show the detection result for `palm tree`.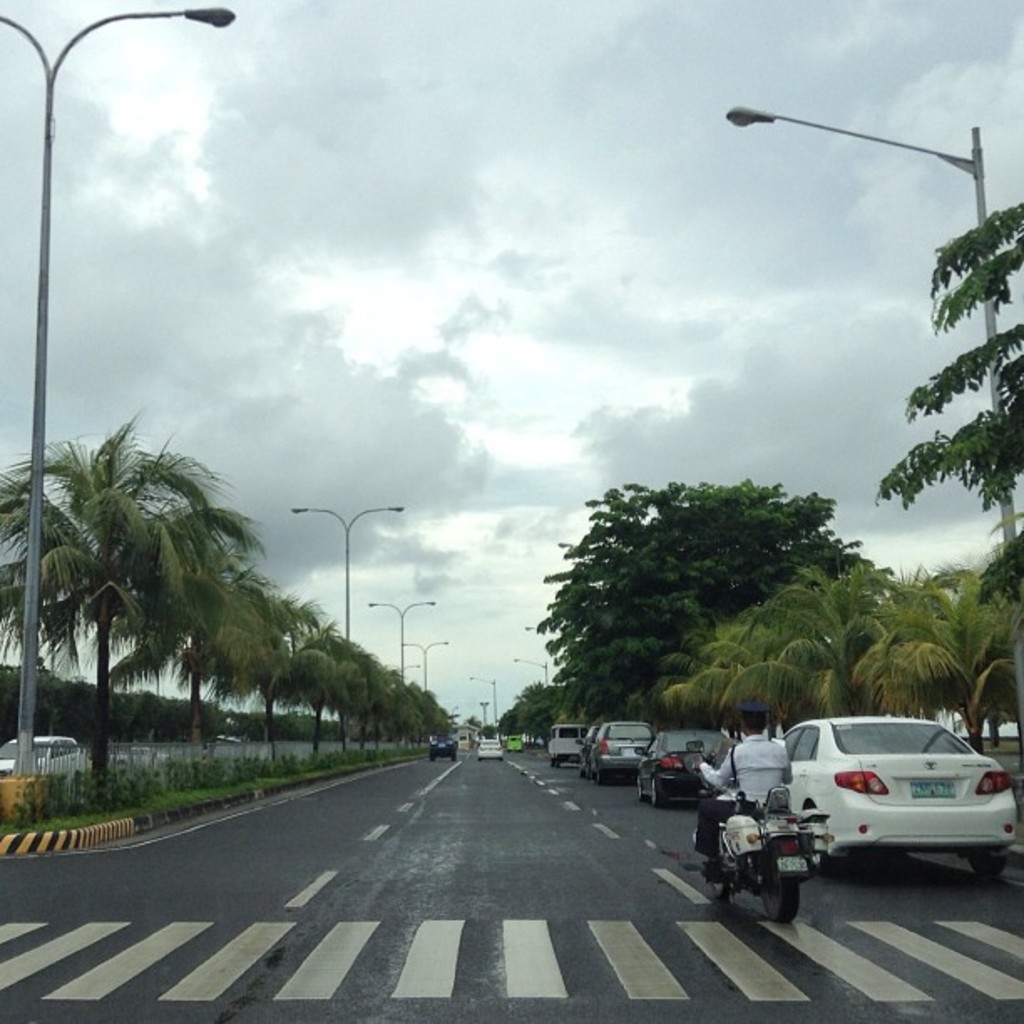
271 602 341 766.
